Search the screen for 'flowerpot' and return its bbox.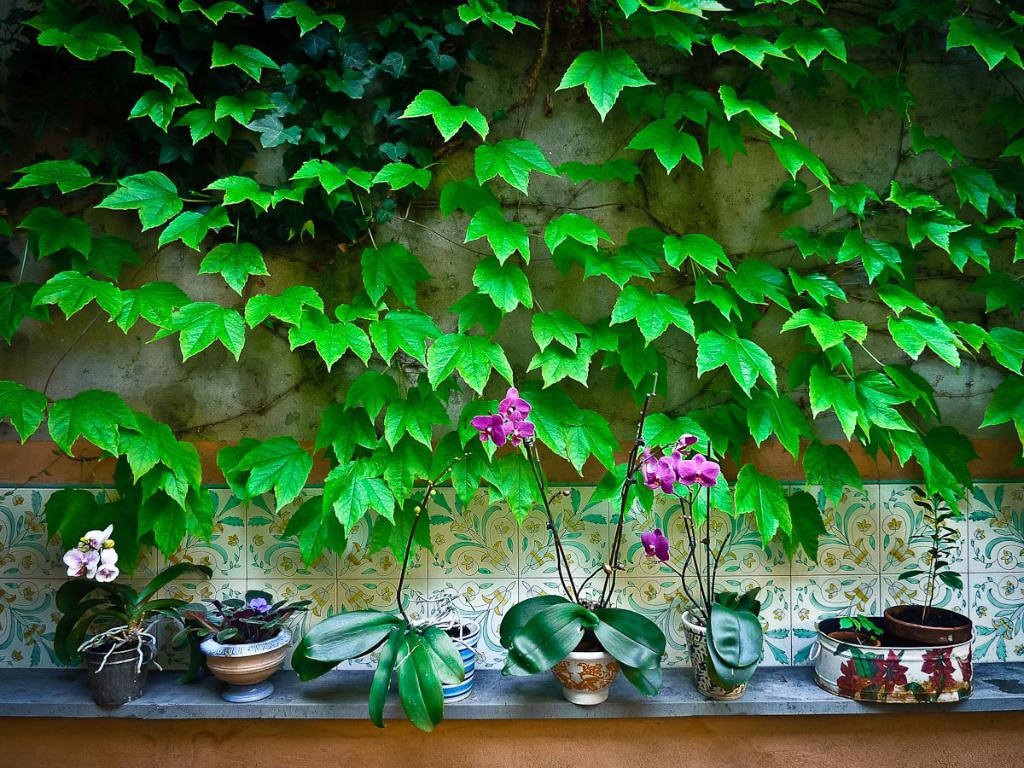
Found: <bbox>678, 604, 755, 699</bbox>.
